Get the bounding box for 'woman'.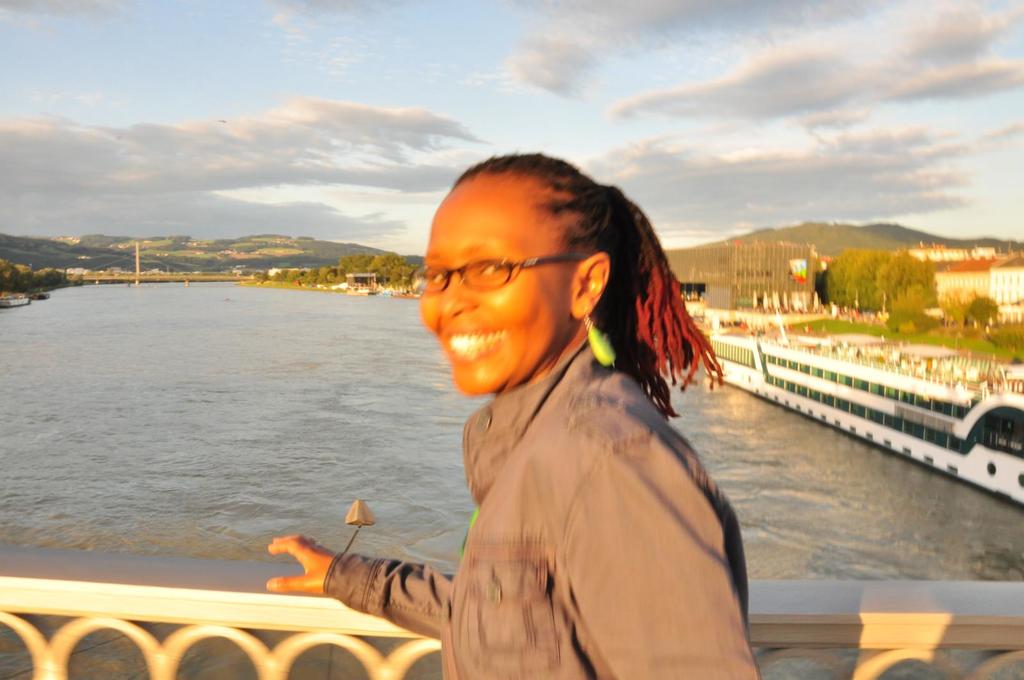
292, 145, 769, 678.
